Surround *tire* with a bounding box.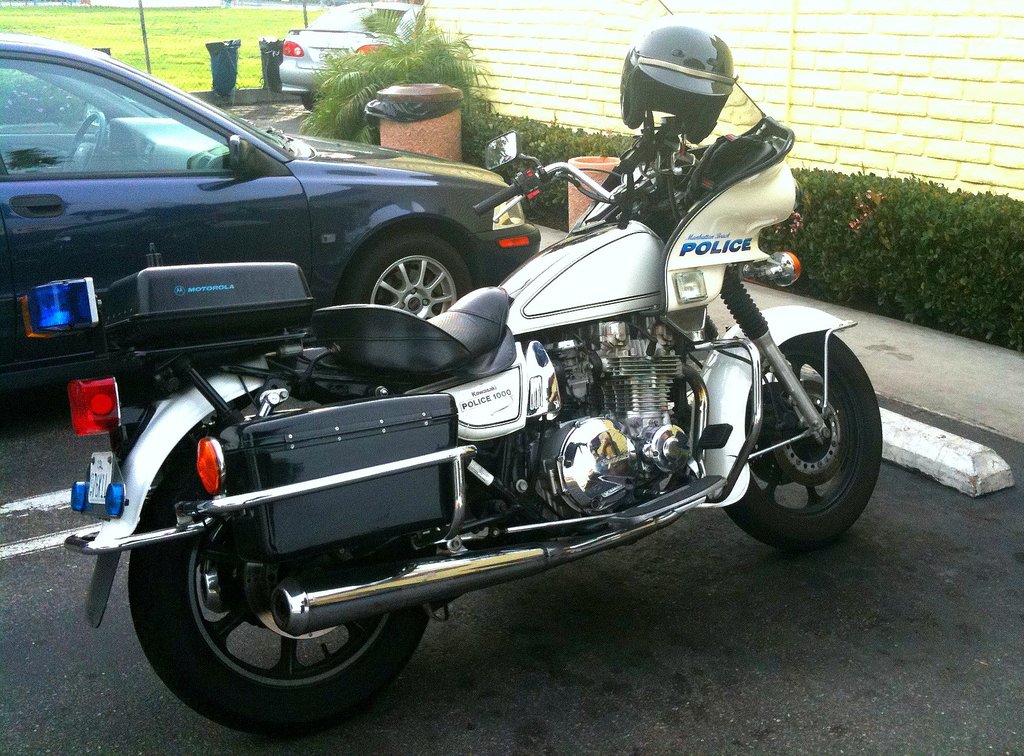
crop(344, 232, 473, 320).
